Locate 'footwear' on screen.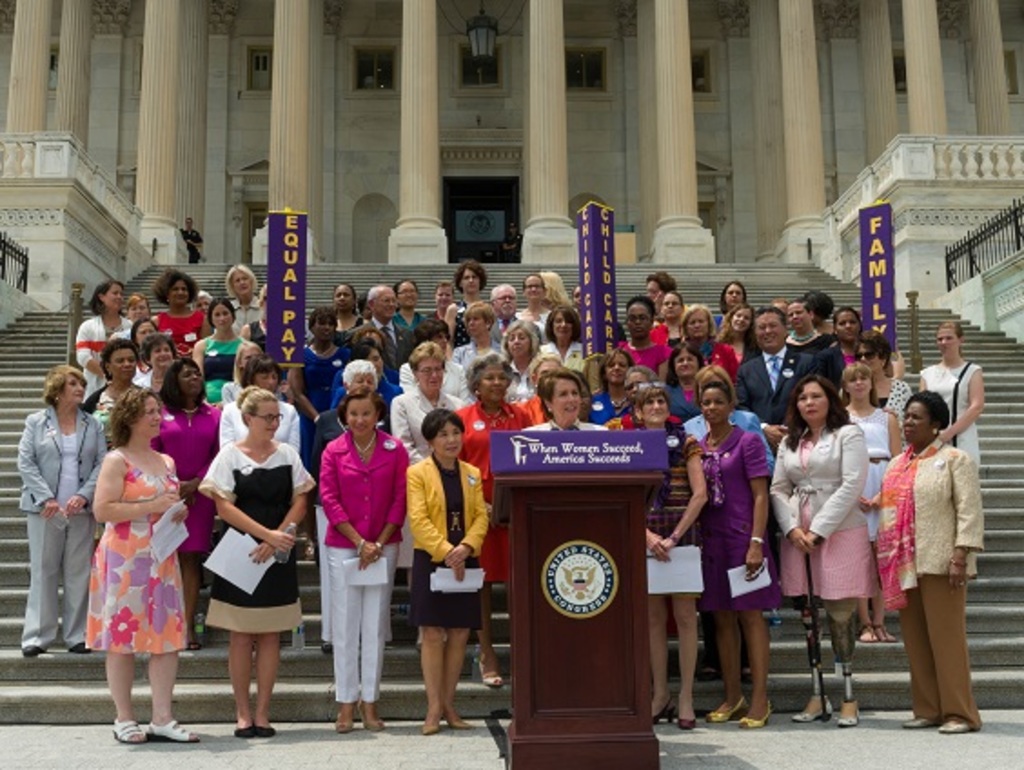
On screen at (939,710,984,735).
